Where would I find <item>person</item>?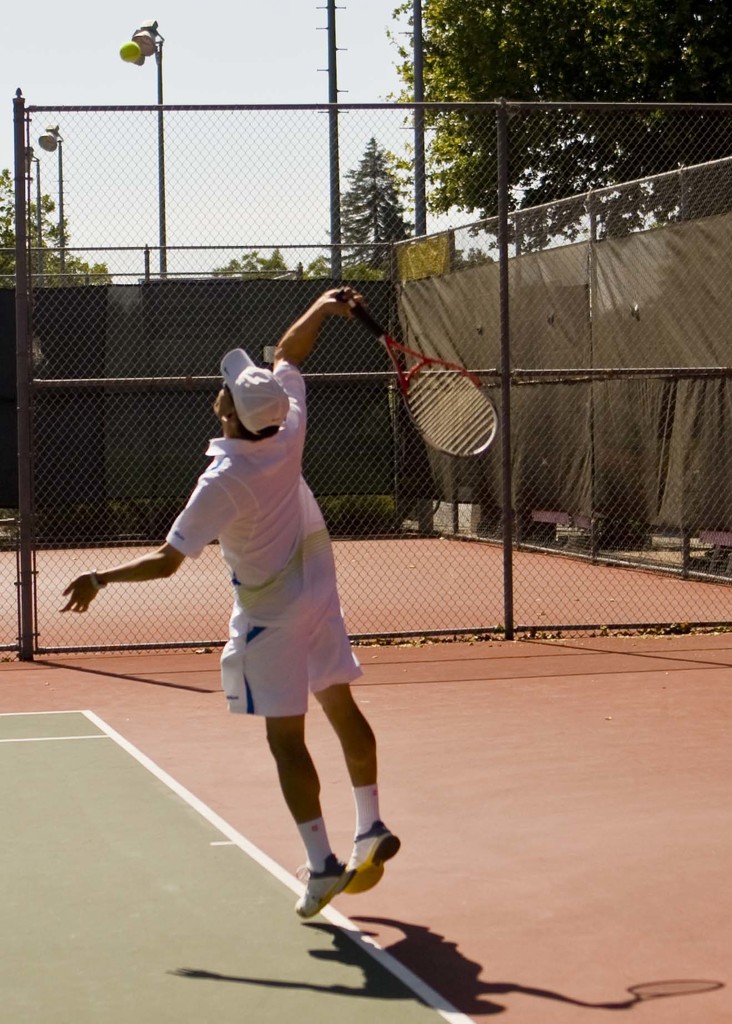
At <bbox>94, 309, 386, 890</bbox>.
